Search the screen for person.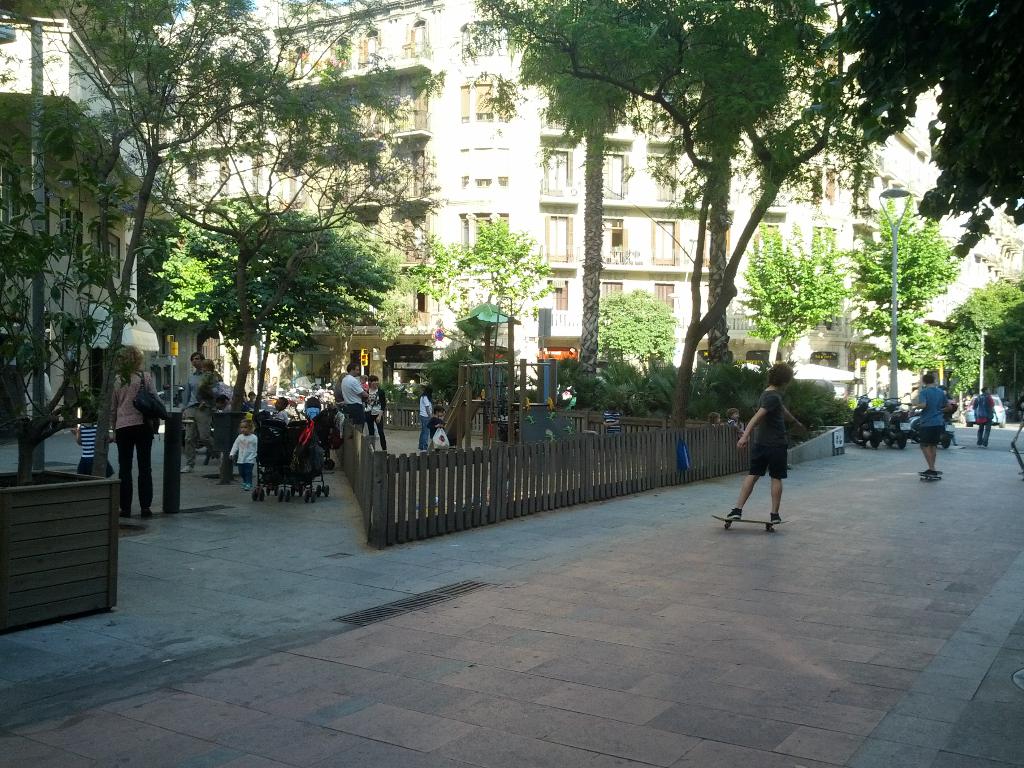
Found at <box>72,406,112,474</box>.
